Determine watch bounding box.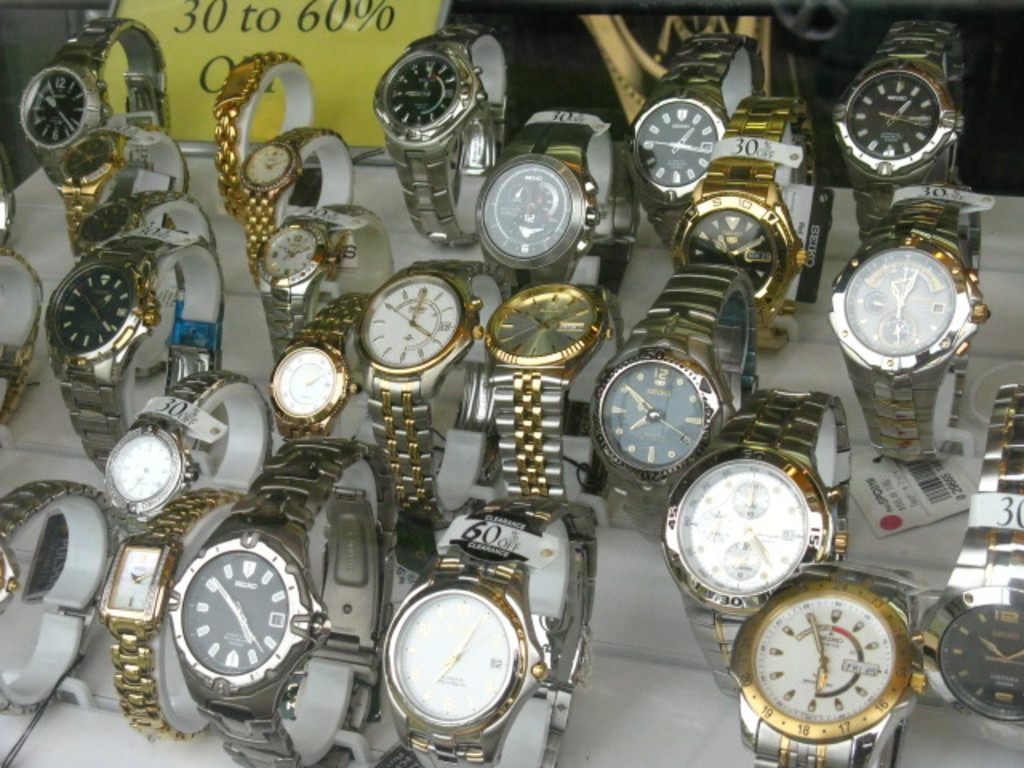
Determined: x1=830 y1=18 x2=970 y2=229.
